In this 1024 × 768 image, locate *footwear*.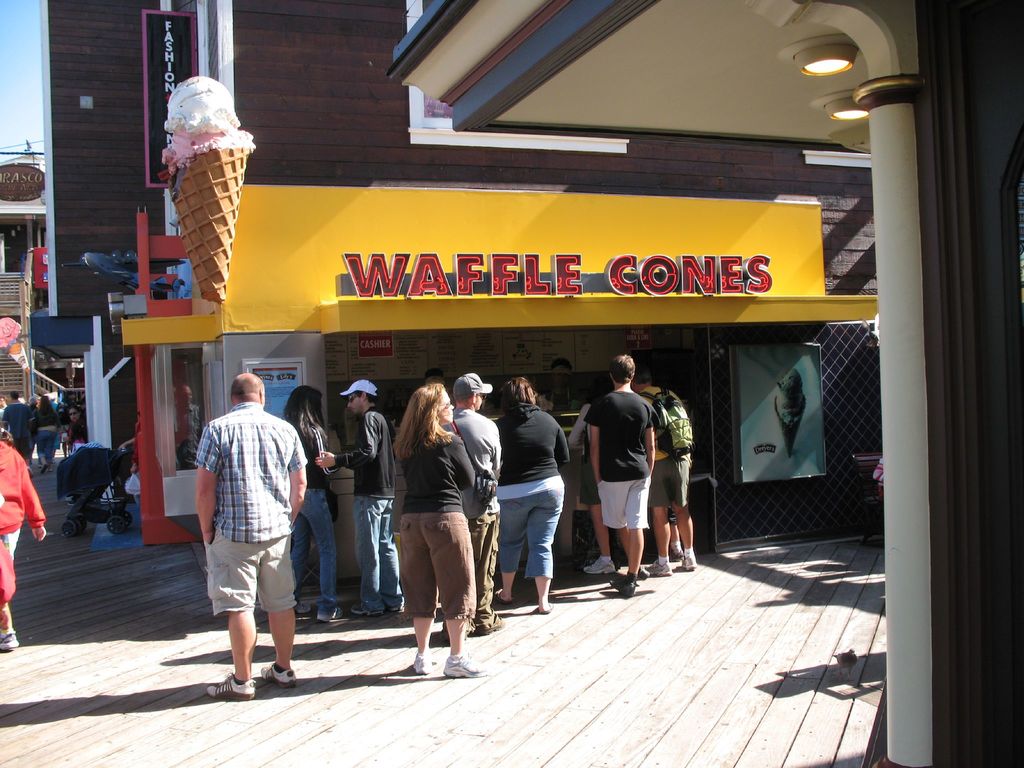
Bounding box: 611/573/634/595.
